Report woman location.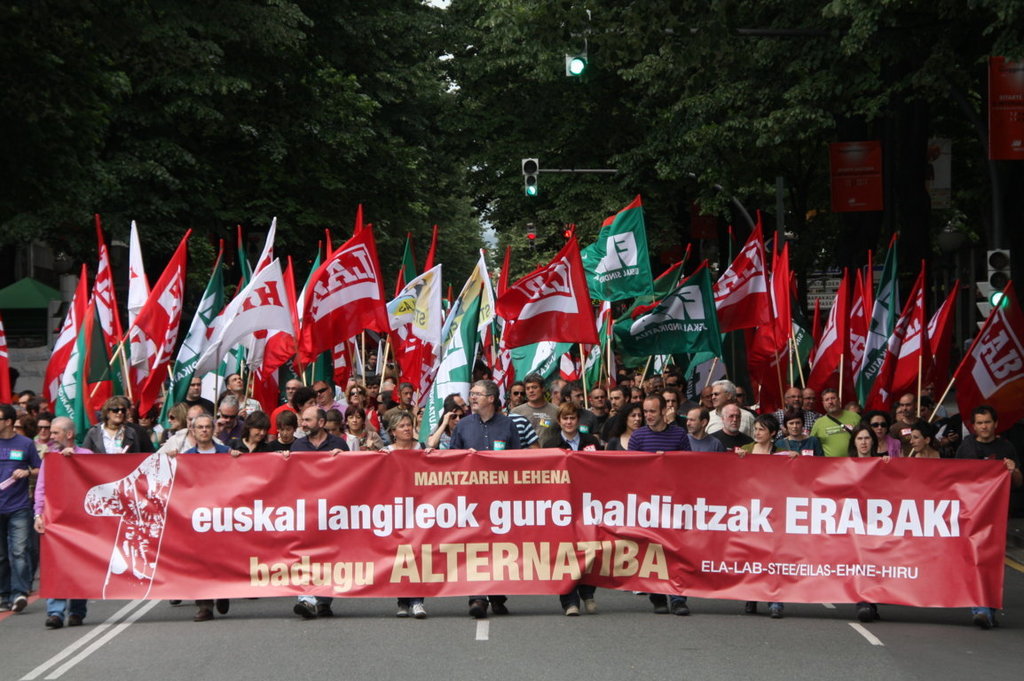
Report: (381,410,437,618).
